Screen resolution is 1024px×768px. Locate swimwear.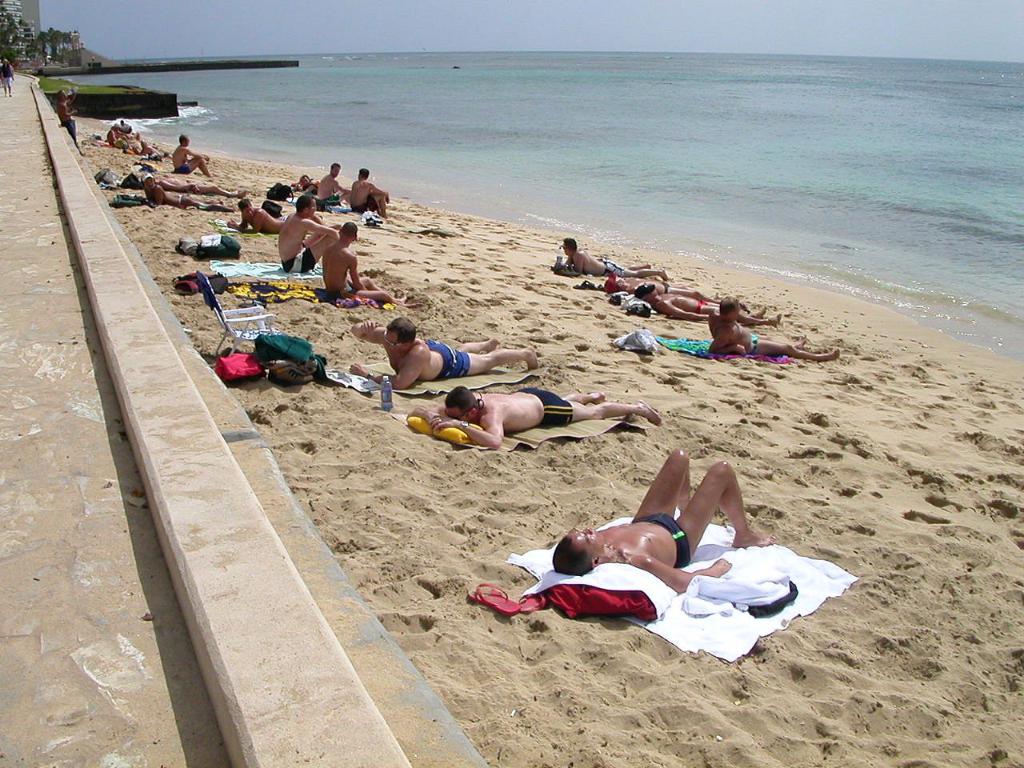
region(320, 190, 346, 206).
